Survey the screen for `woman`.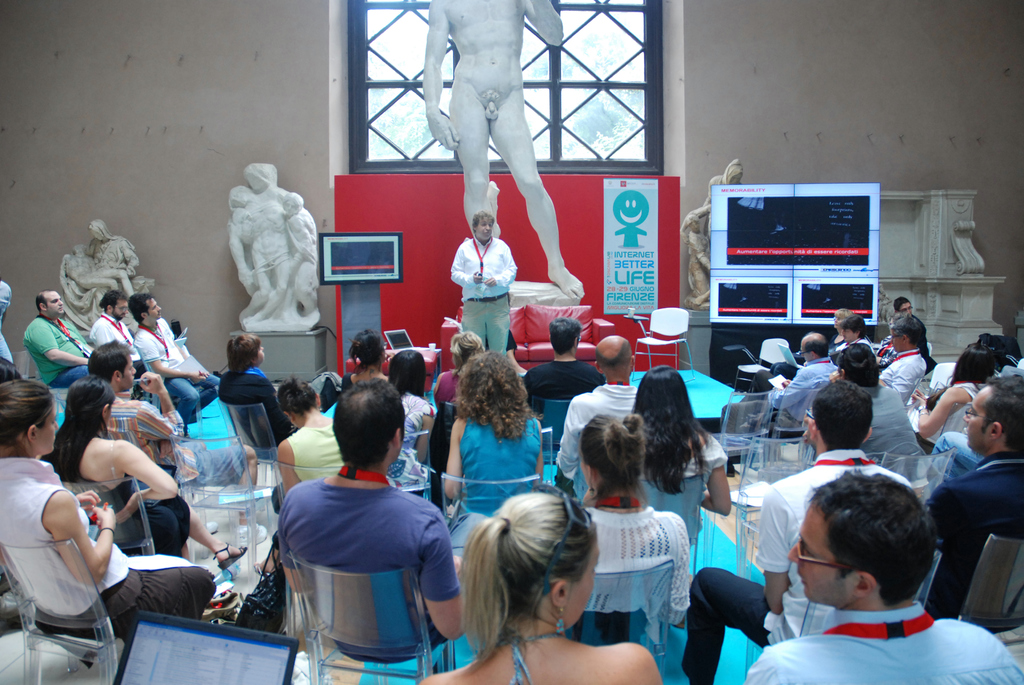
Survey found: detection(824, 308, 850, 356).
